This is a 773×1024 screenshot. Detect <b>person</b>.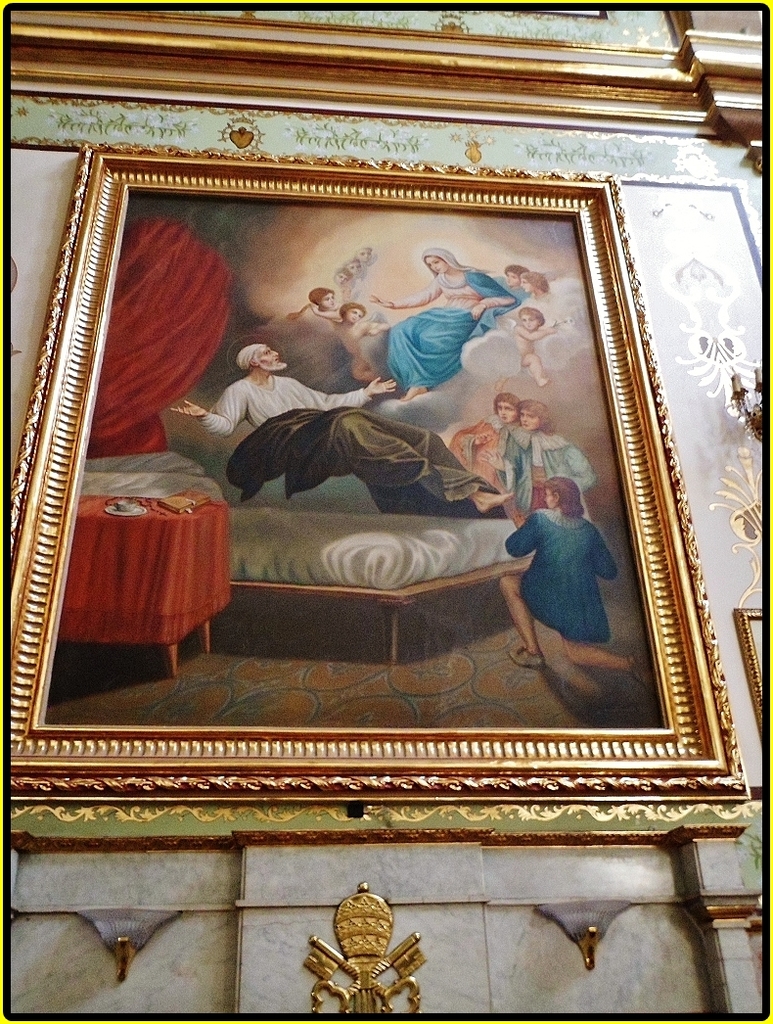
select_region(354, 242, 372, 265).
